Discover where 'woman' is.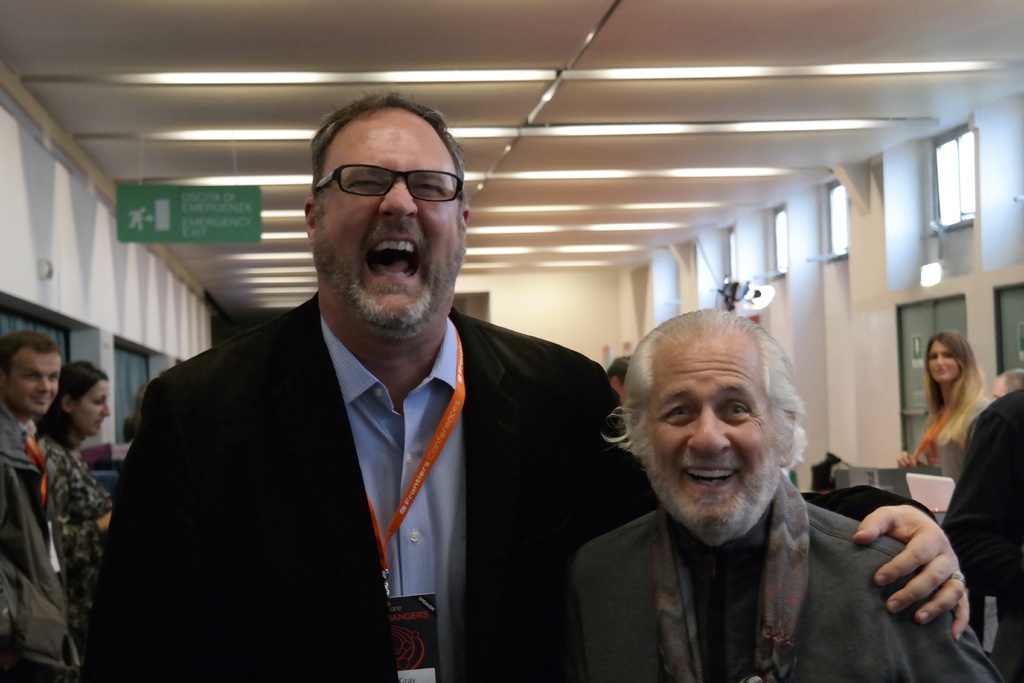
Discovered at Rect(891, 327, 996, 481).
